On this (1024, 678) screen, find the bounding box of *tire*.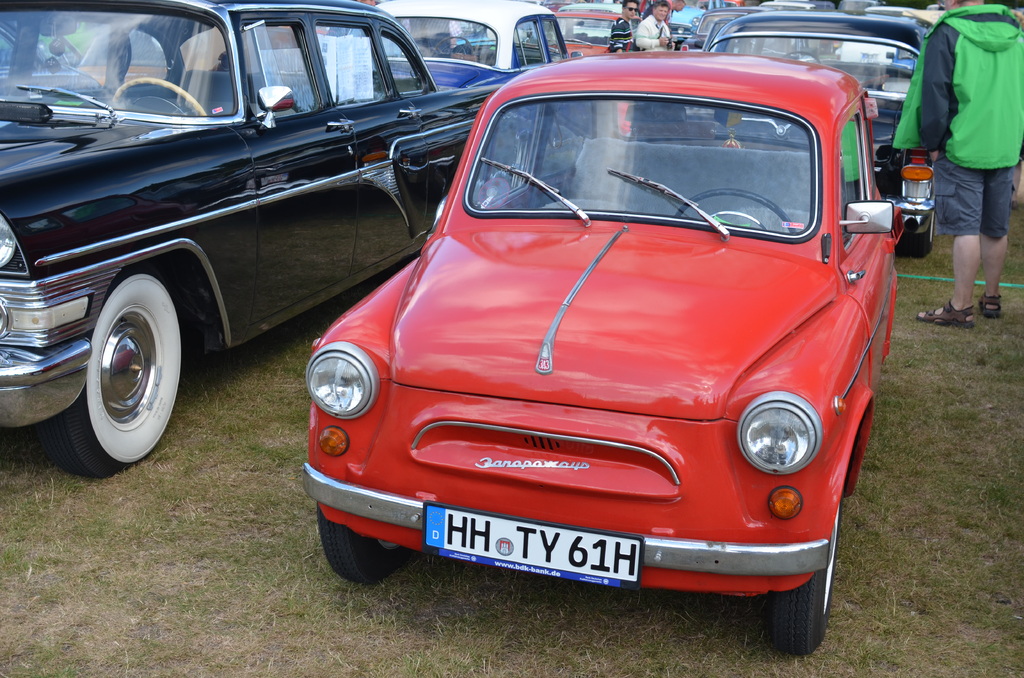
Bounding box: {"x1": 61, "y1": 257, "x2": 177, "y2": 476}.
